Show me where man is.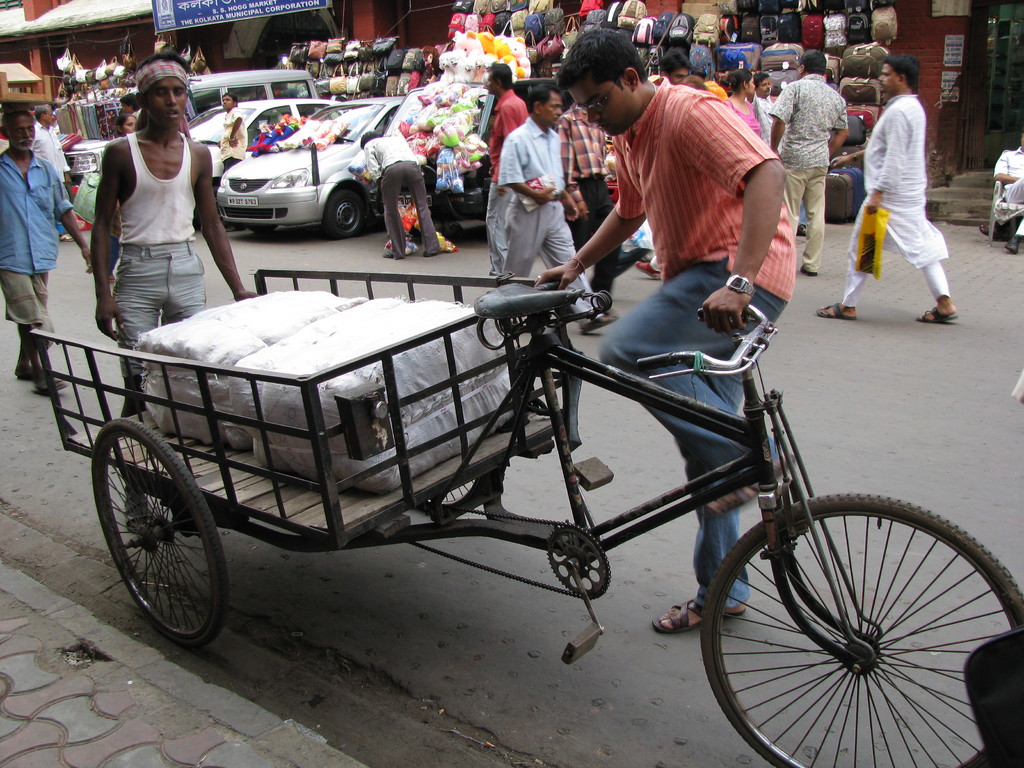
man is at crop(31, 102, 71, 242).
